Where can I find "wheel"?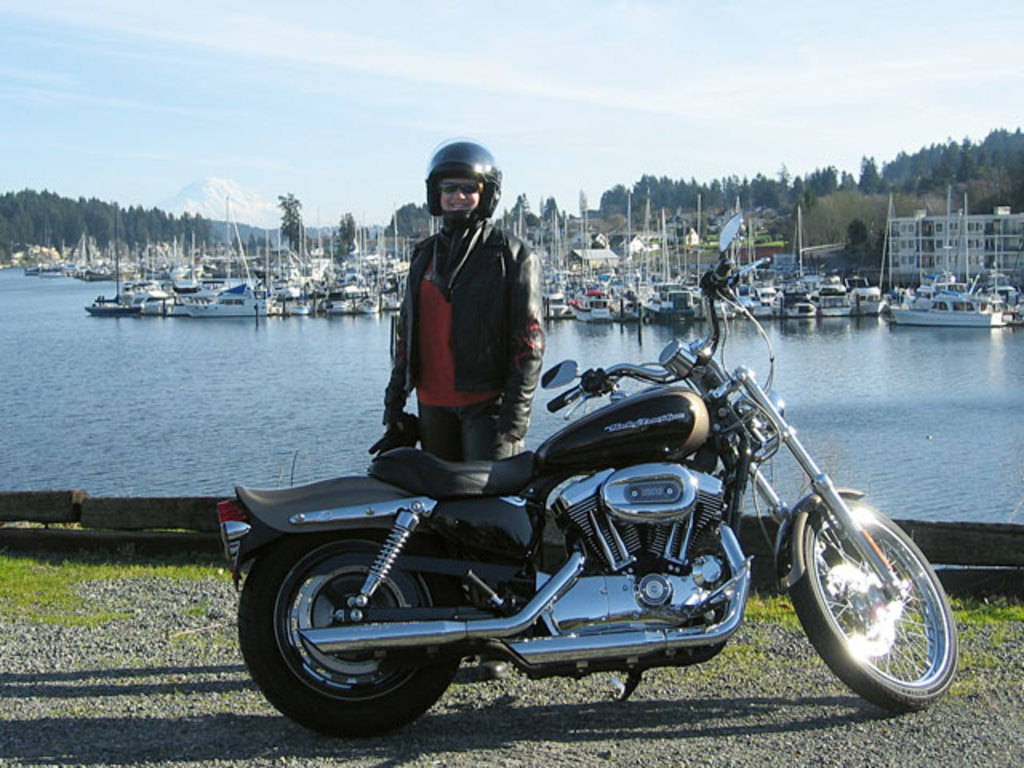
You can find it at bbox=[790, 494, 958, 707].
